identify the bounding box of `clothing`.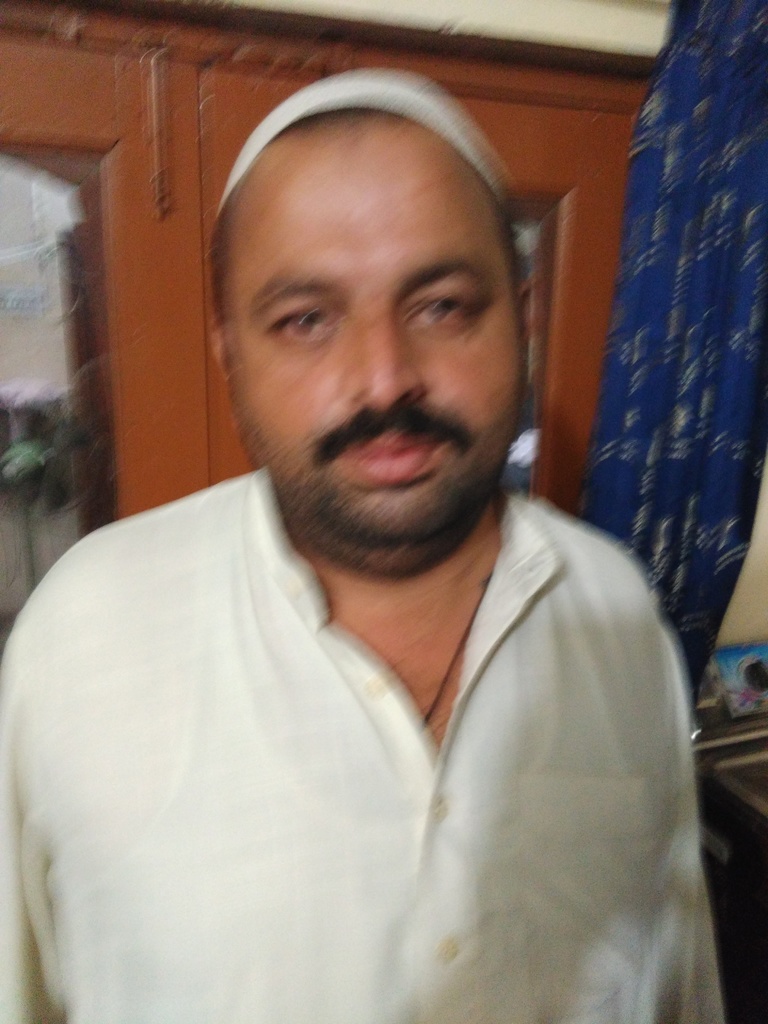
0:474:727:1023.
